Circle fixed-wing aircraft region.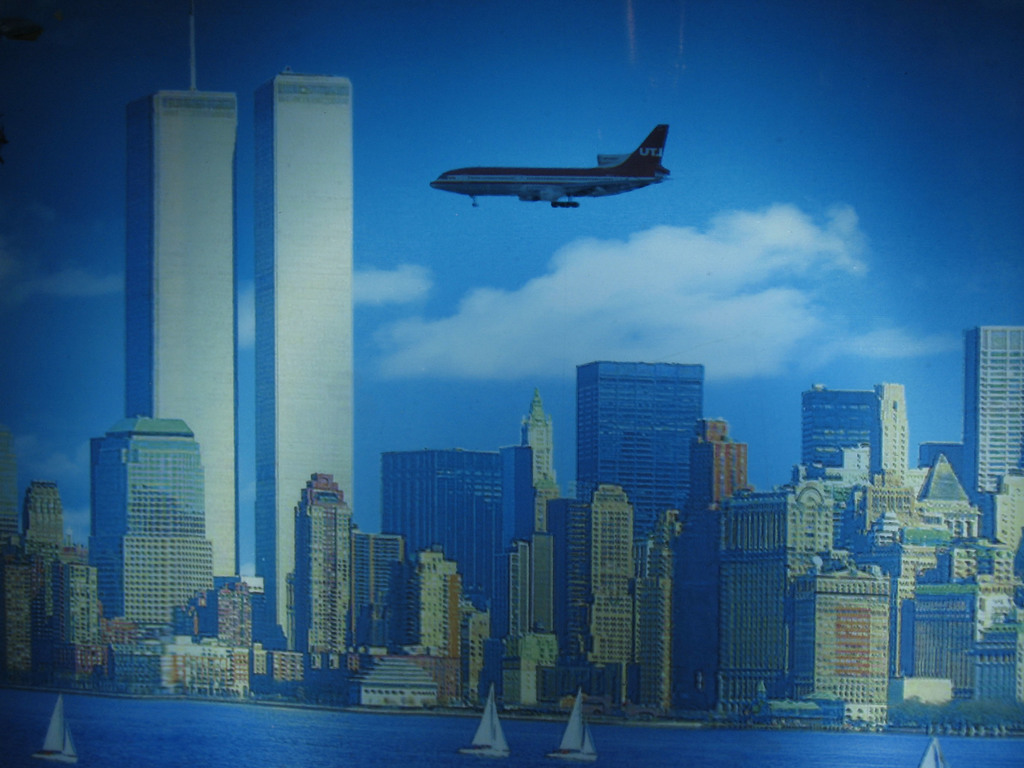
Region: {"x1": 432, "y1": 120, "x2": 680, "y2": 212}.
